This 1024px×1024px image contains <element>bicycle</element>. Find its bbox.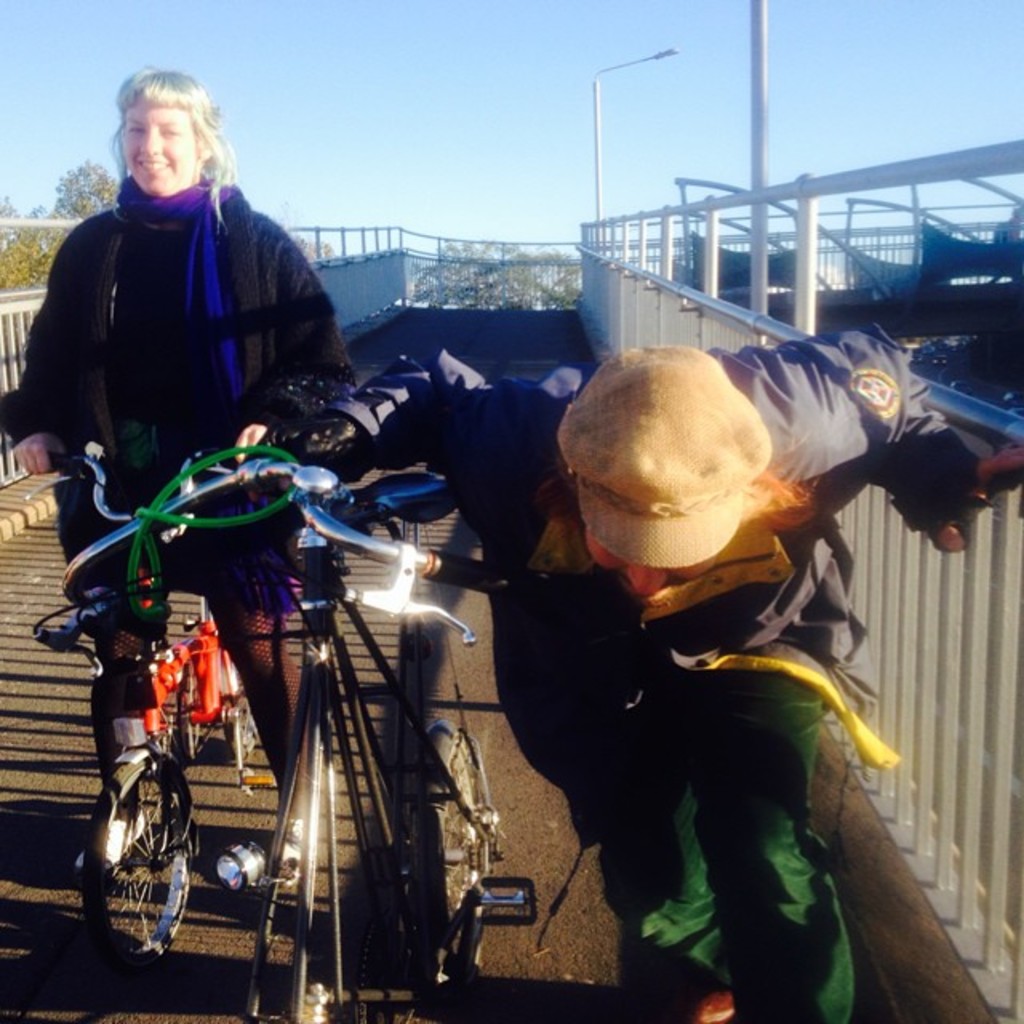
pyautogui.locateOnScreen(5, 410, 290, 1000).
